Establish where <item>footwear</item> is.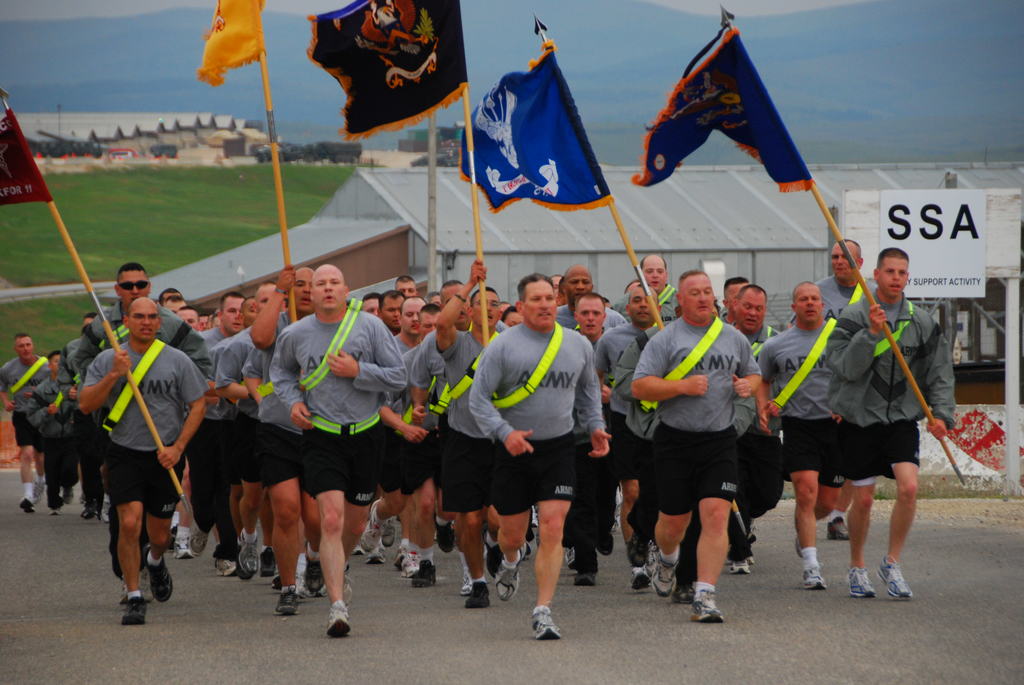
Established at x1=653 y1=549 x2=683 y2=597.
